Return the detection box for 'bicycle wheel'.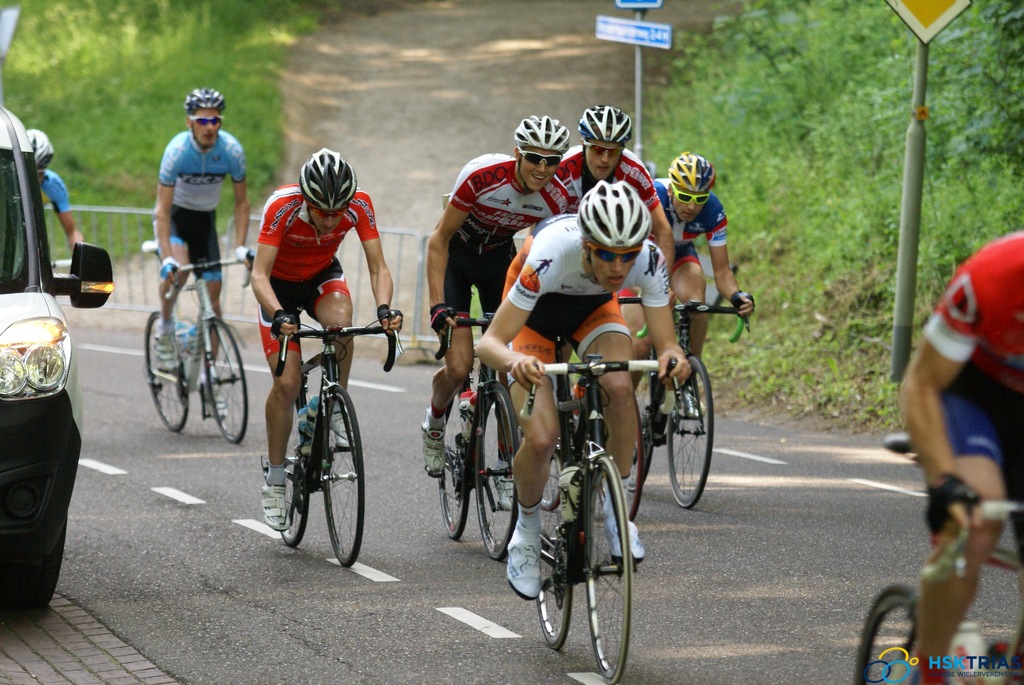
<bbox>584, 457, 631, 684</bbox>.
